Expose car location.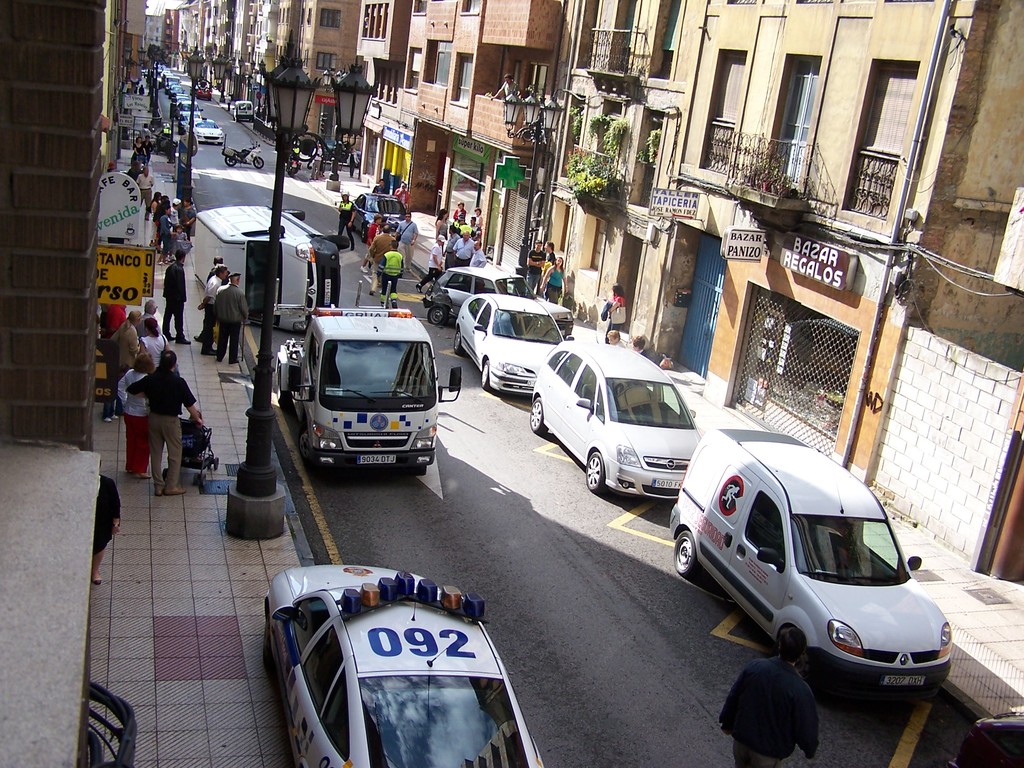
Exposed at select_region(454, 294, 562, 394).
